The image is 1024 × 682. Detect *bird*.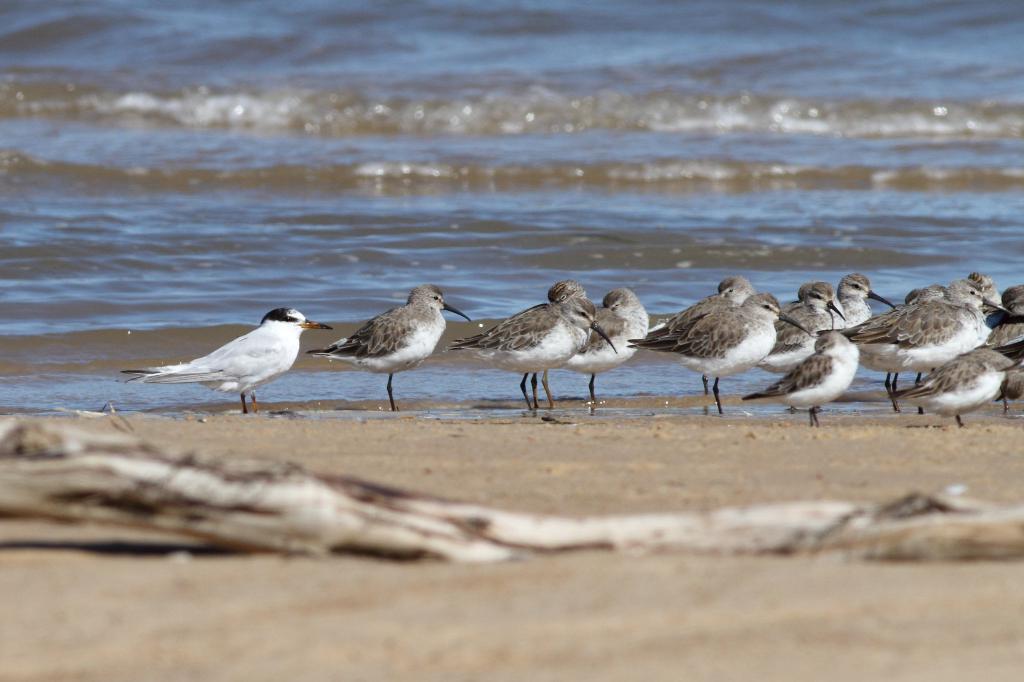
Detection: x1=135, y1=296, x2=344, y2=410.
